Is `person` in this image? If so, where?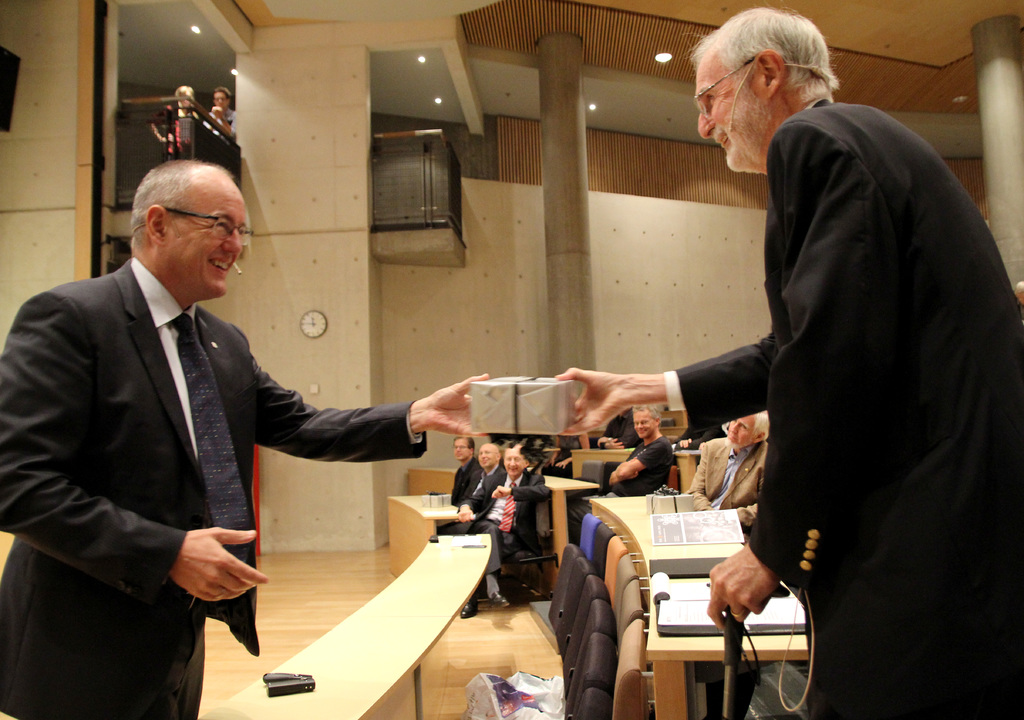
Yes, at 555/9/1023/719.
